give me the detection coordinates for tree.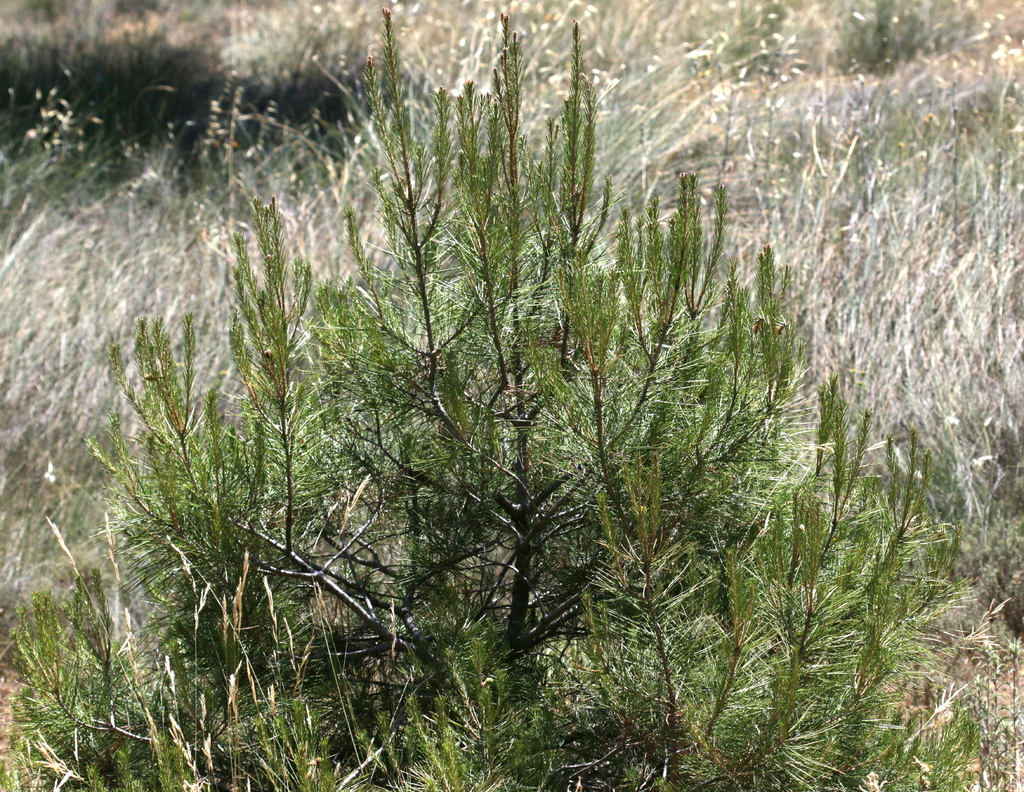
box(1, 3, 1004, 791).
